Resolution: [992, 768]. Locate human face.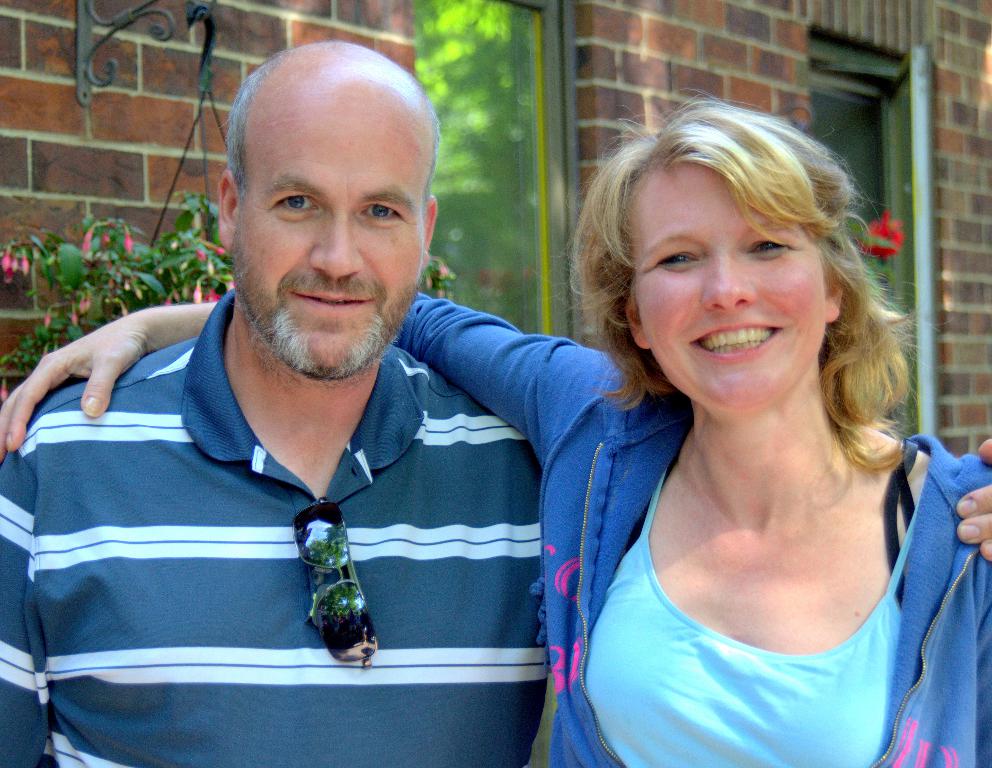
(left=629, top=167, right=826, bottom=410).
